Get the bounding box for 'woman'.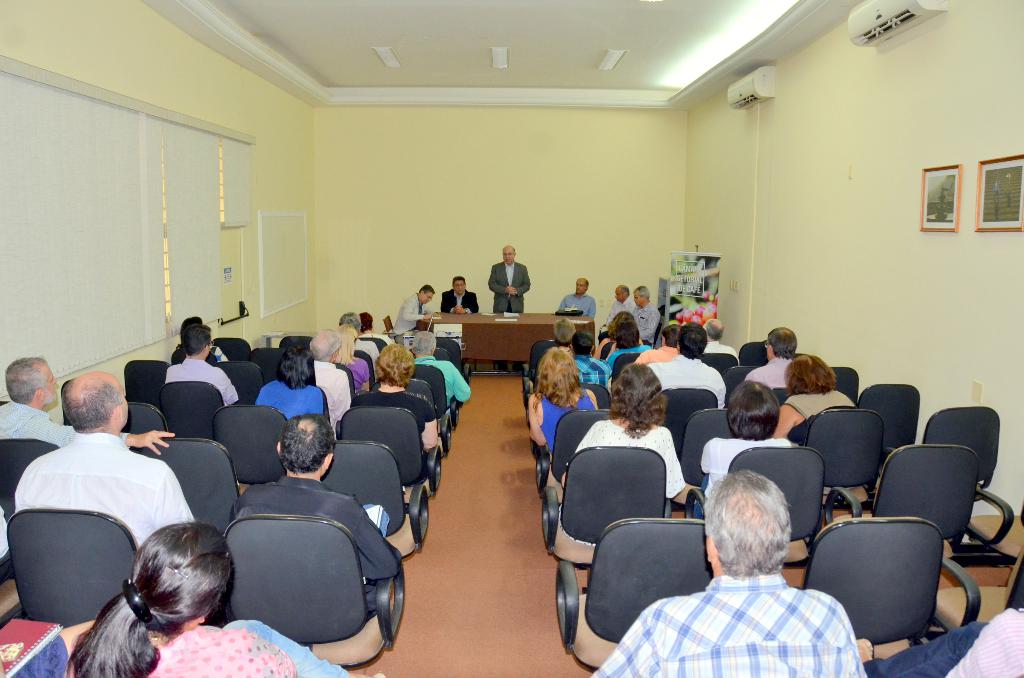
561 359 687 498.
